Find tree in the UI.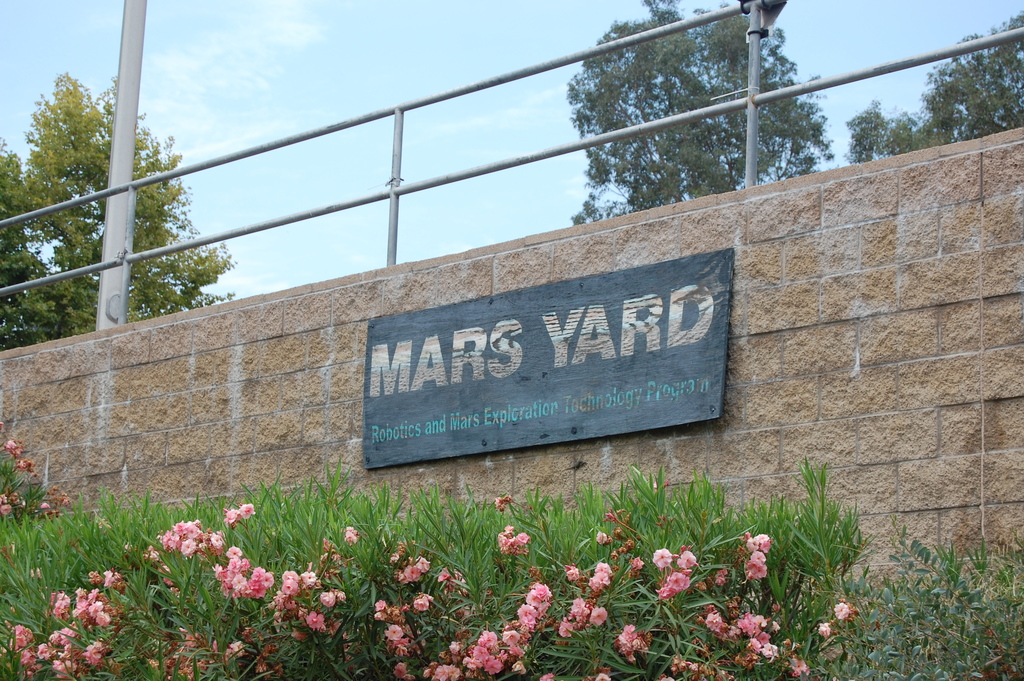
UI element at [0,67,238,349].
